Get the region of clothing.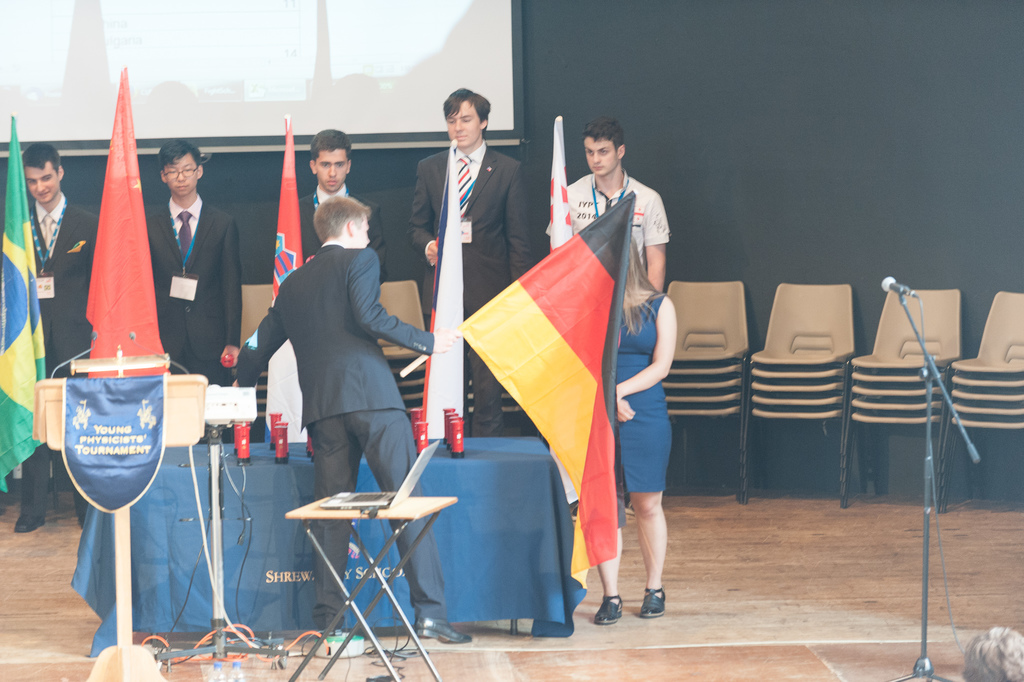
bbox=(14, 189, 104, 512).
